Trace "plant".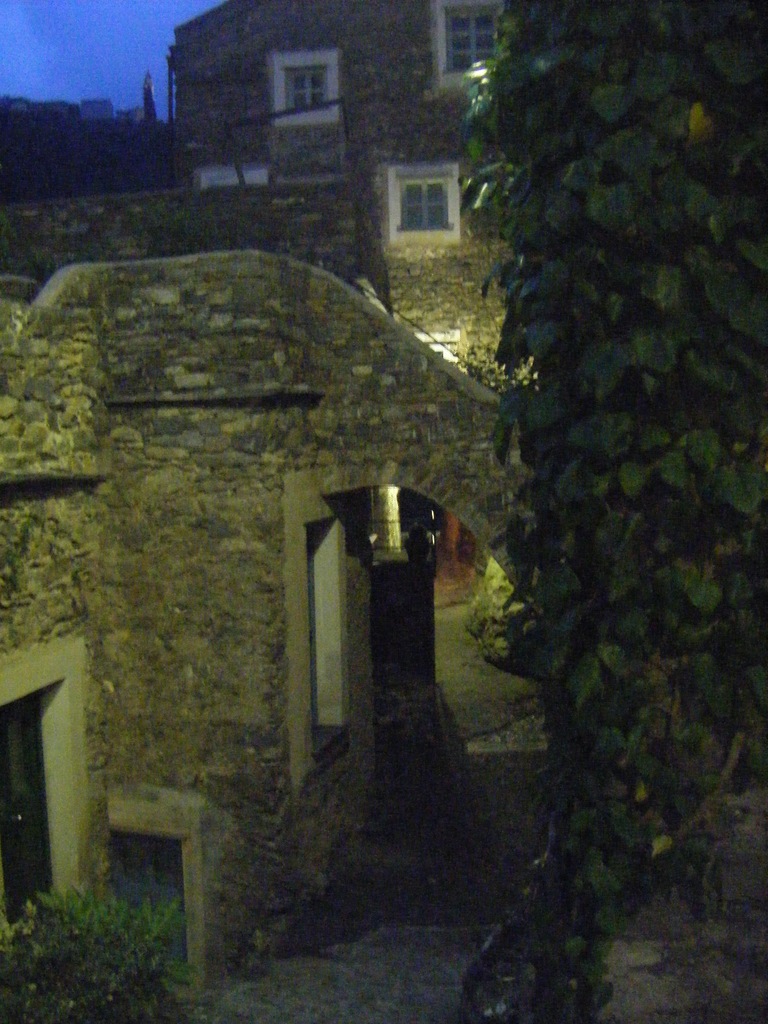
Traced to [left=496, top=47, right=740, bottom=980].
